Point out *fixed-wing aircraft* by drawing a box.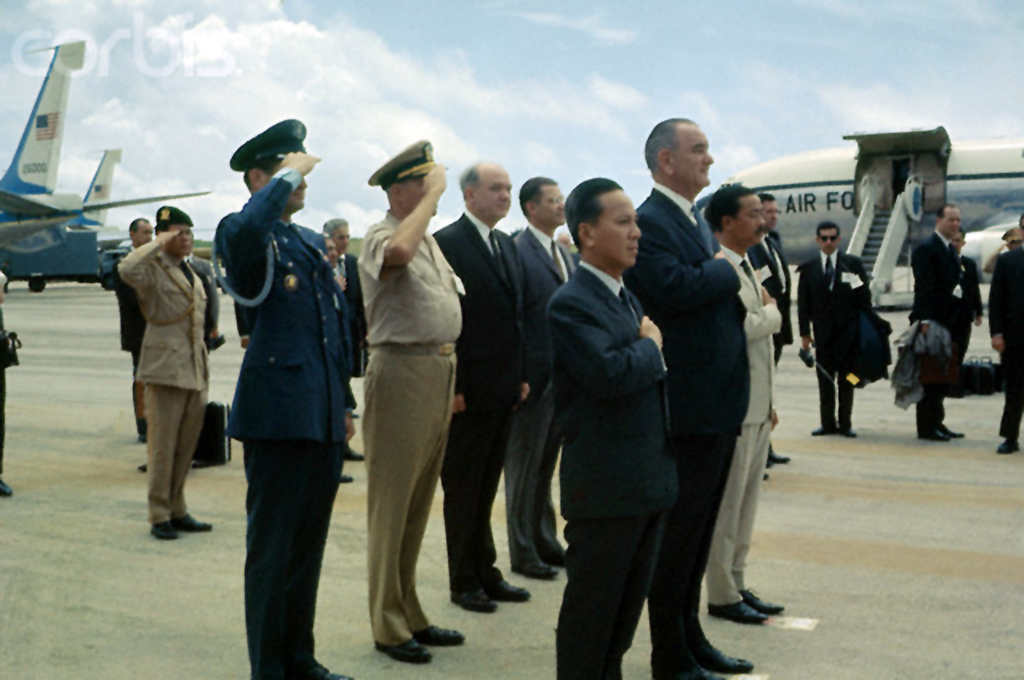
box=[0, 36, 214, 298].
